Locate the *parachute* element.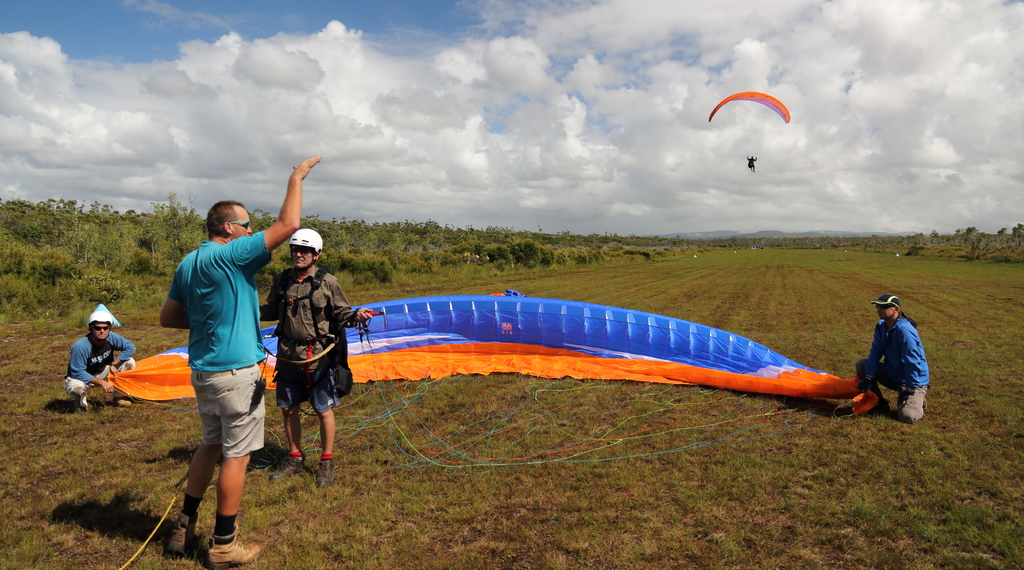
Element bbox: left=714, top=83, right=798, bottom=187.
